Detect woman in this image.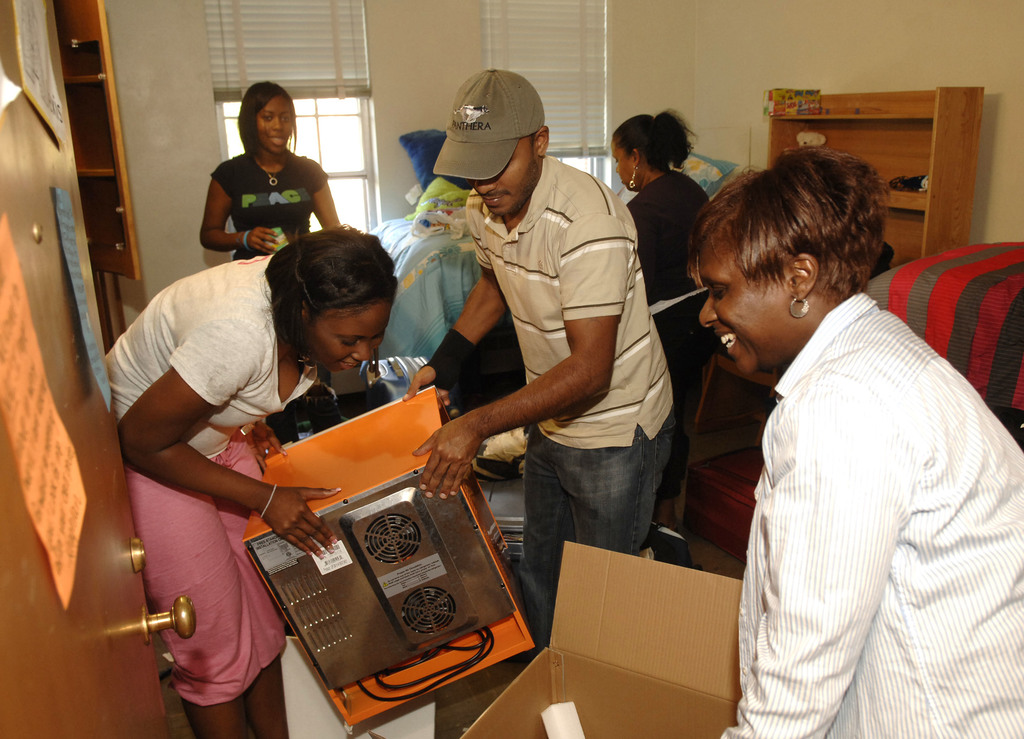
Detection: <bbox>679, 149, 1022, 738</bbox>.
